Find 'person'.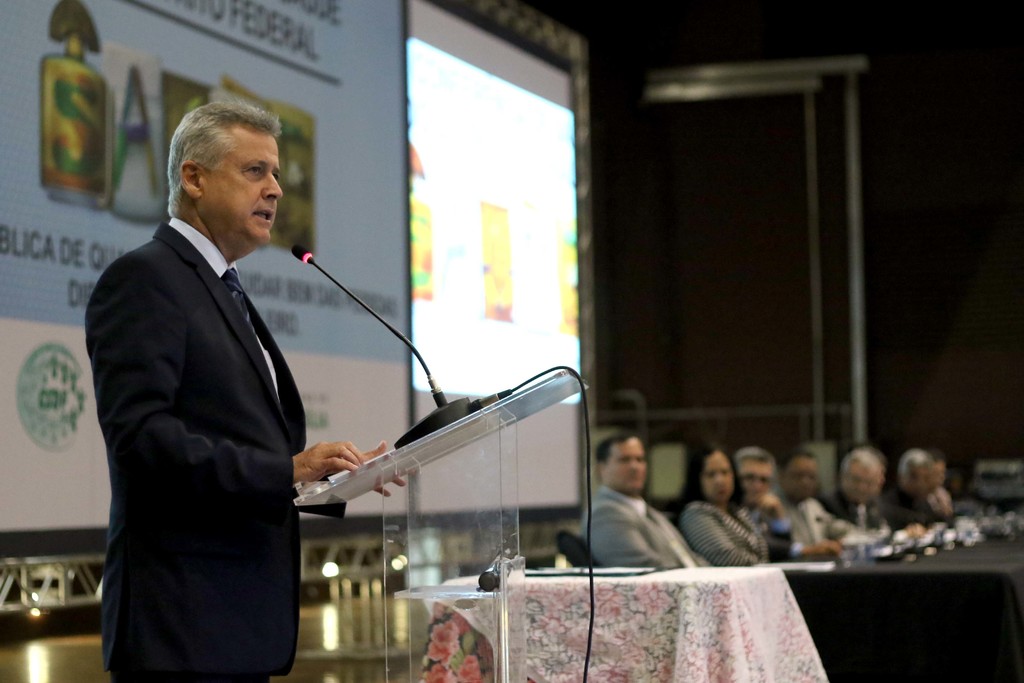
region(769, 449, 908, 554).
